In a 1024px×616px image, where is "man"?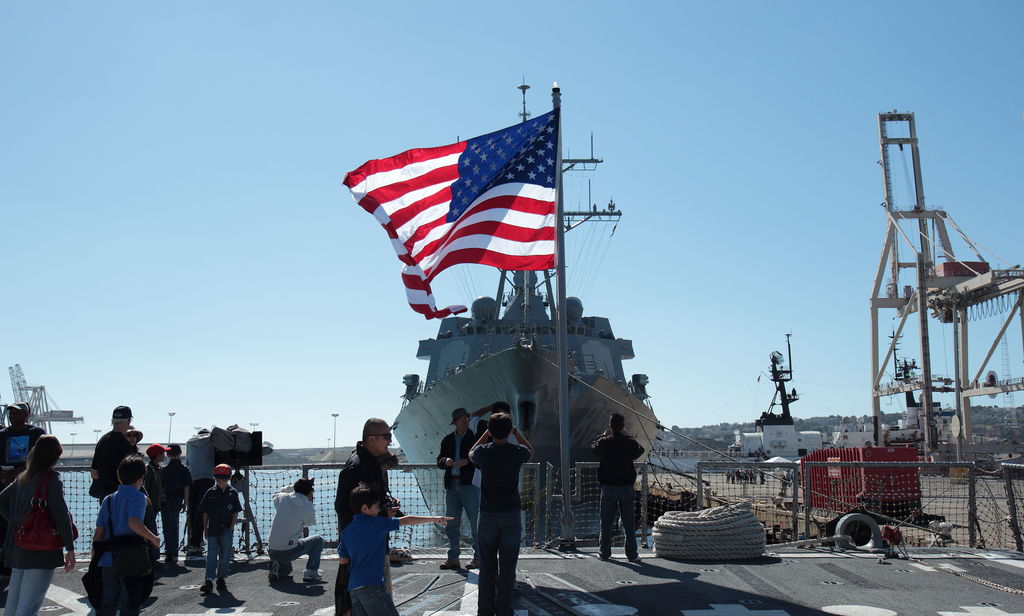
[439, 407, 479, 567].
